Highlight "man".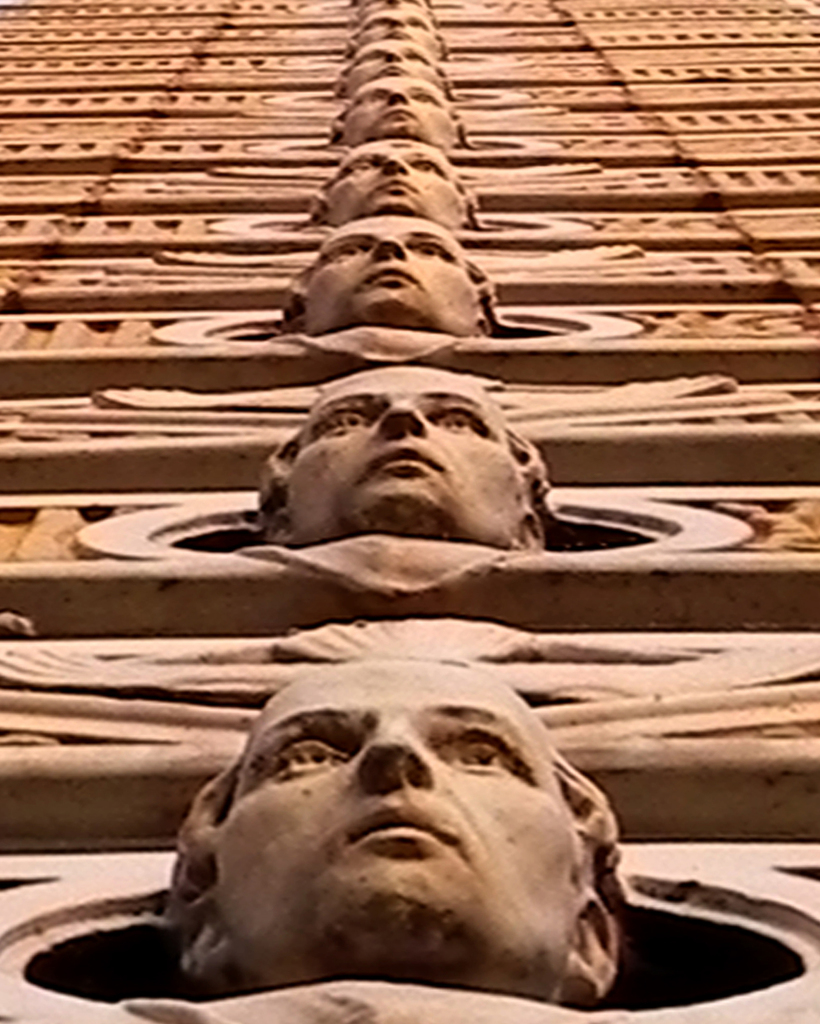
Highlighted region: (281,212,497,337).
